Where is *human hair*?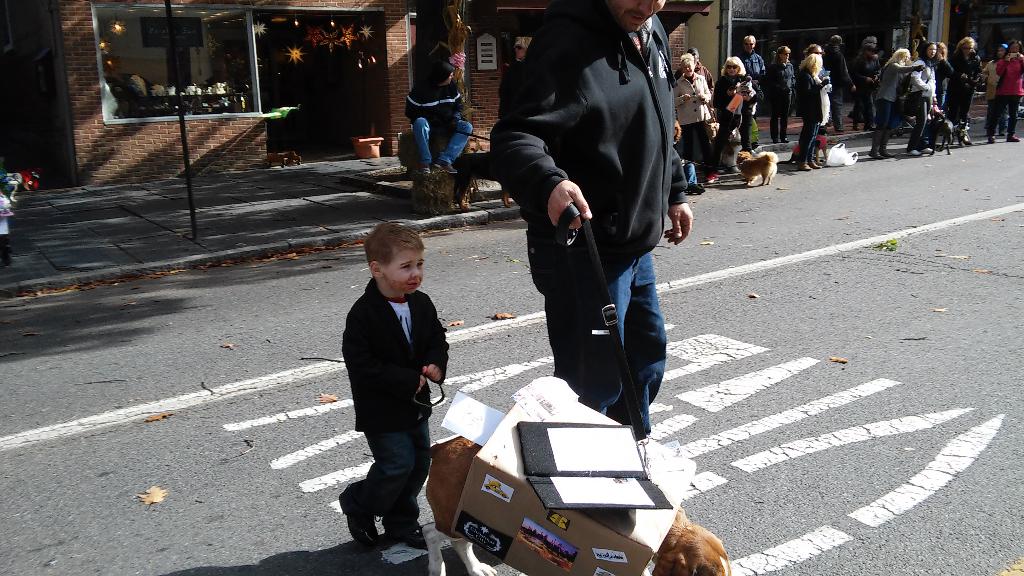
[left=1002, top=37, right=1023, bottom=58].
